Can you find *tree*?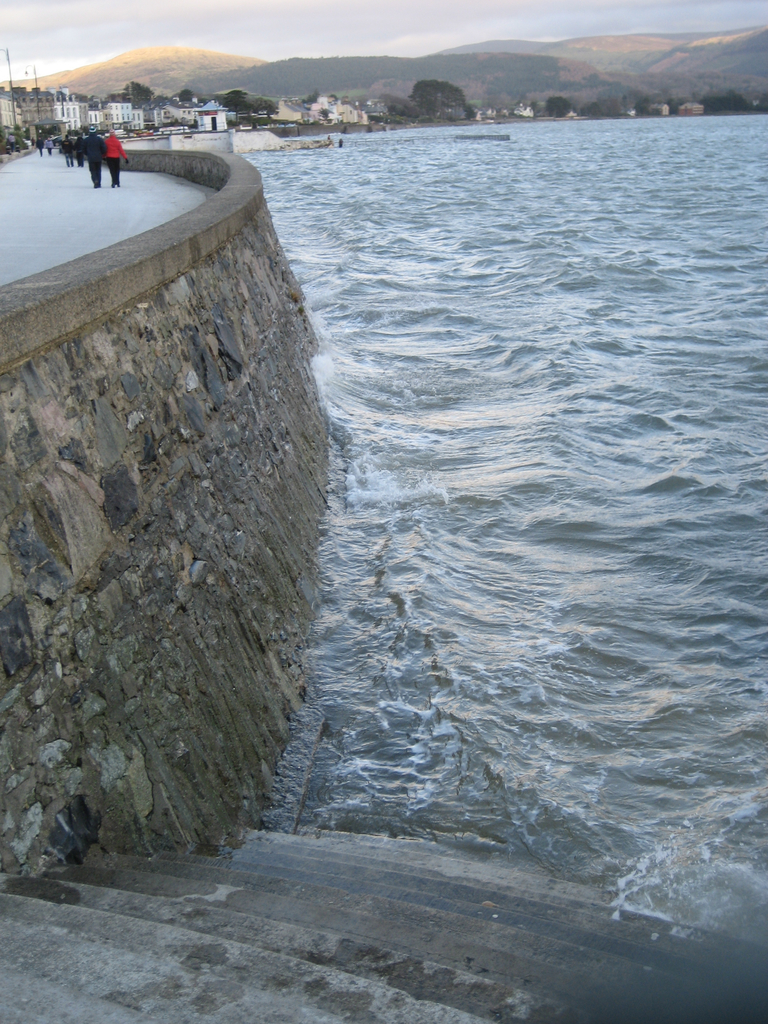
Yes, bounding box: 180 90 191 109.
